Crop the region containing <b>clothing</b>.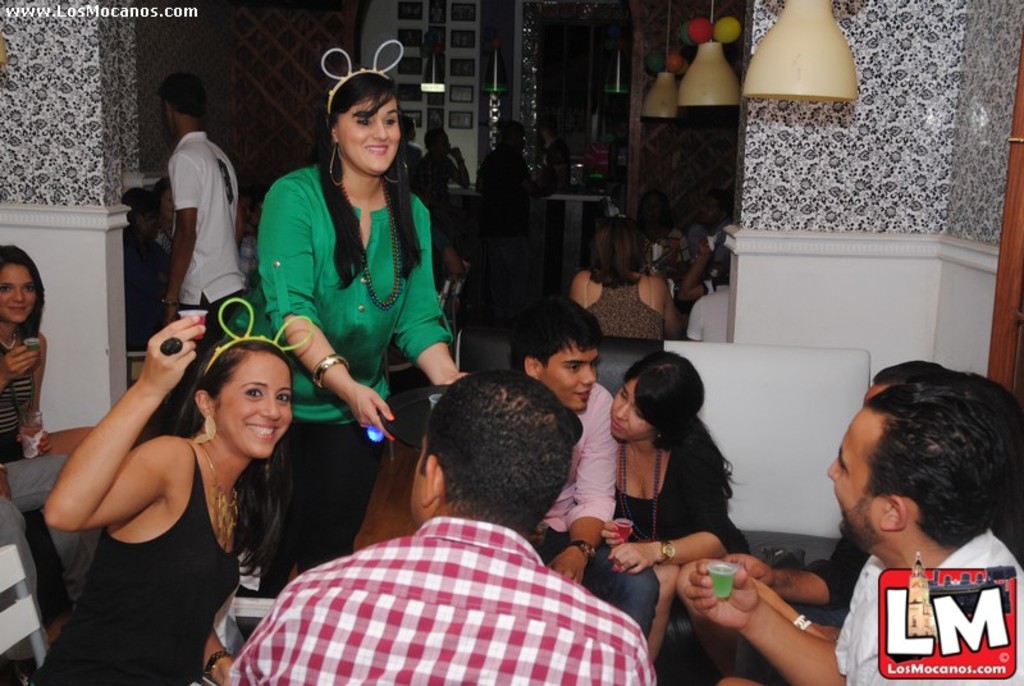
Crop region: {"x1": 833, "y1": 526, "x2": 1023, "y2": 685}.
